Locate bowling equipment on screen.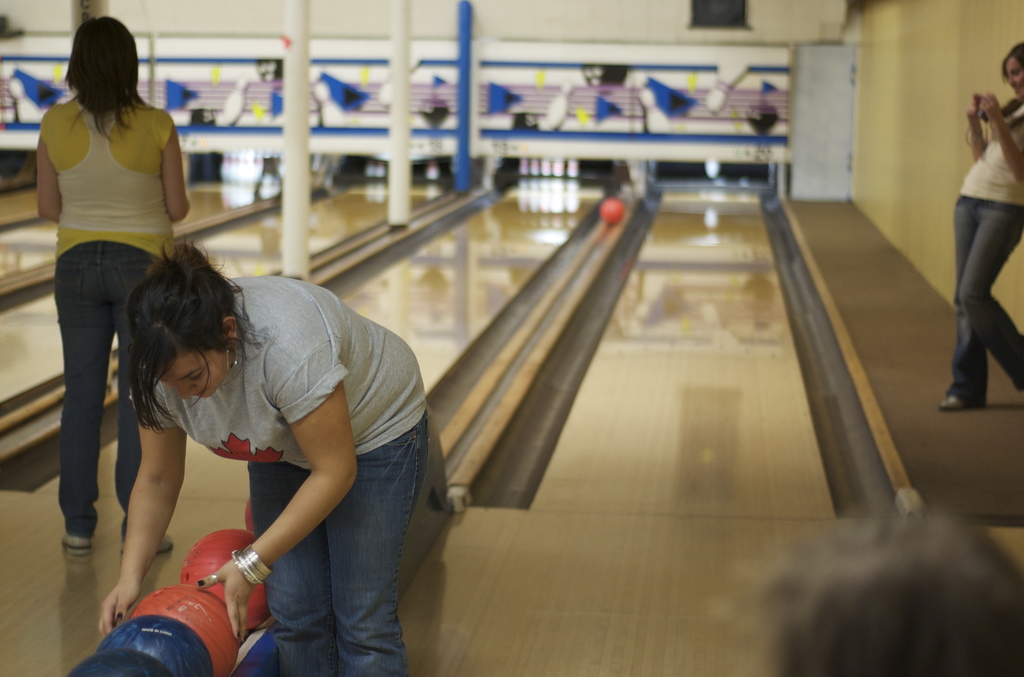
On screen at rect(314, 79, 358, 127).
